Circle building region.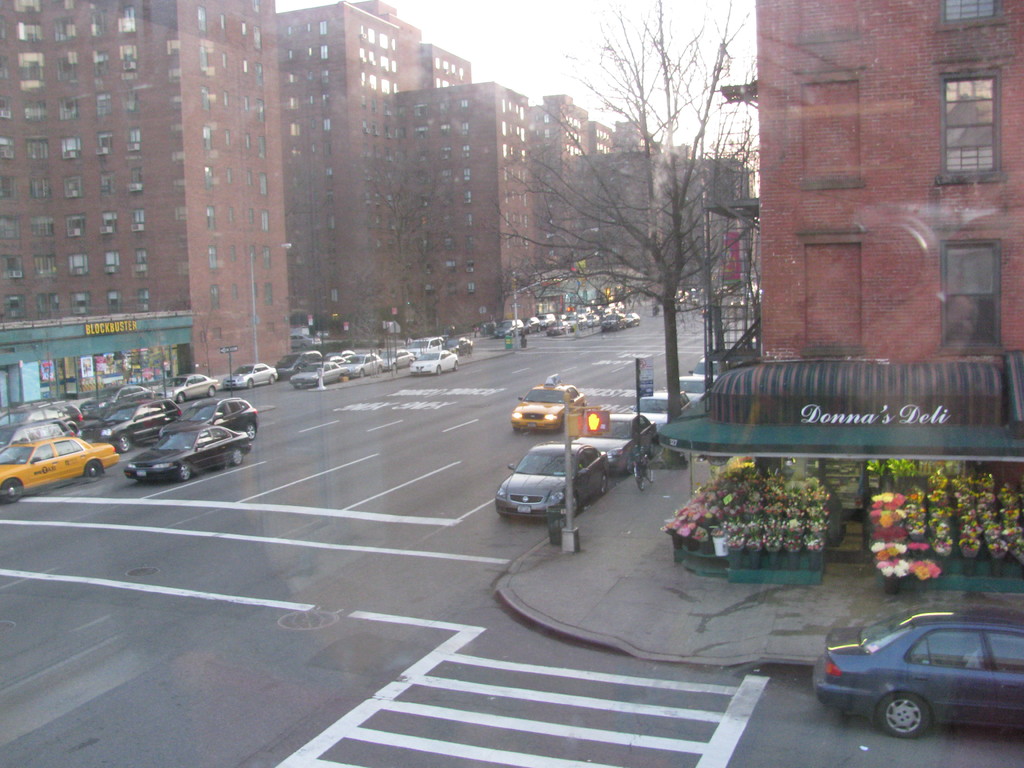
Region: locate(0, 0, 655, 388).
